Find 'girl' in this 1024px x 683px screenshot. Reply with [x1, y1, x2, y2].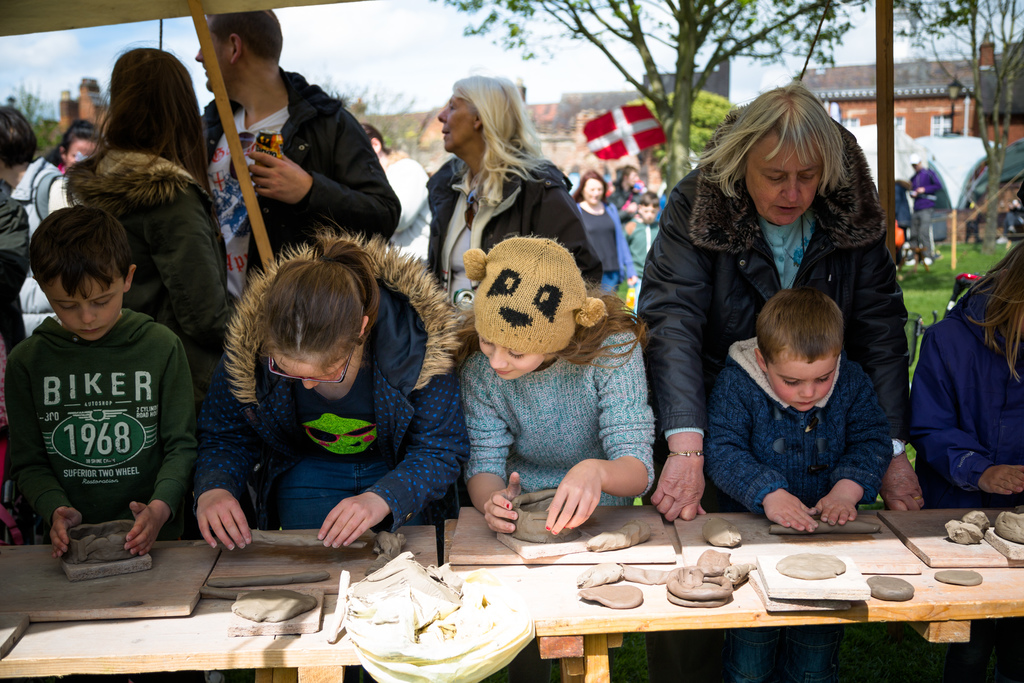
[908, 242, 1023, 682].
